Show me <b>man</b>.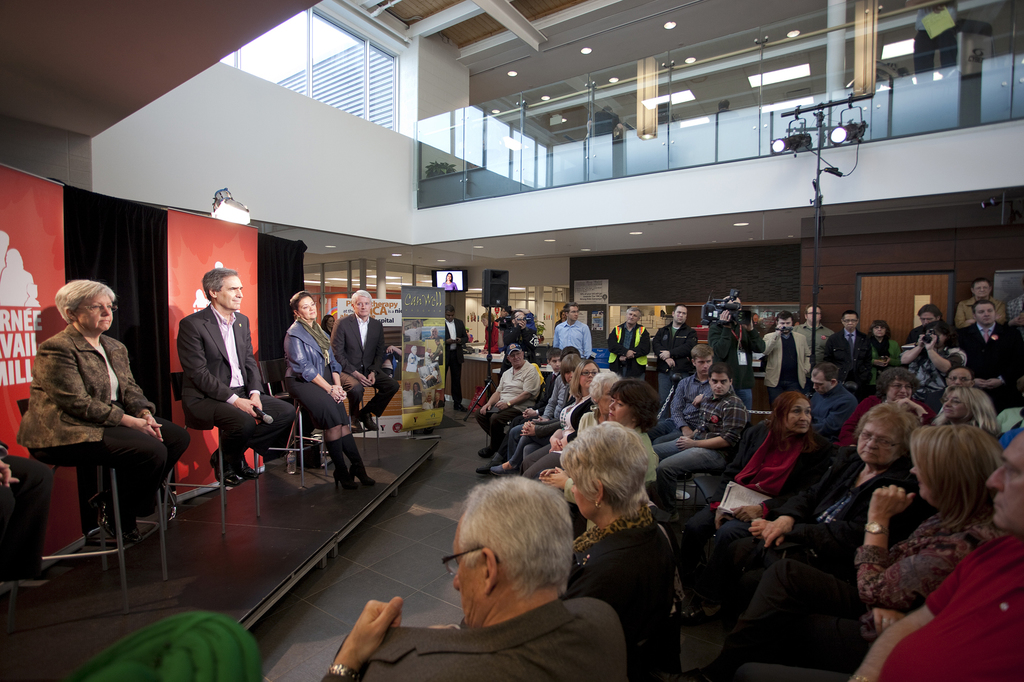
<b>man</b> is here: box=[649, 303, 699, 377].
